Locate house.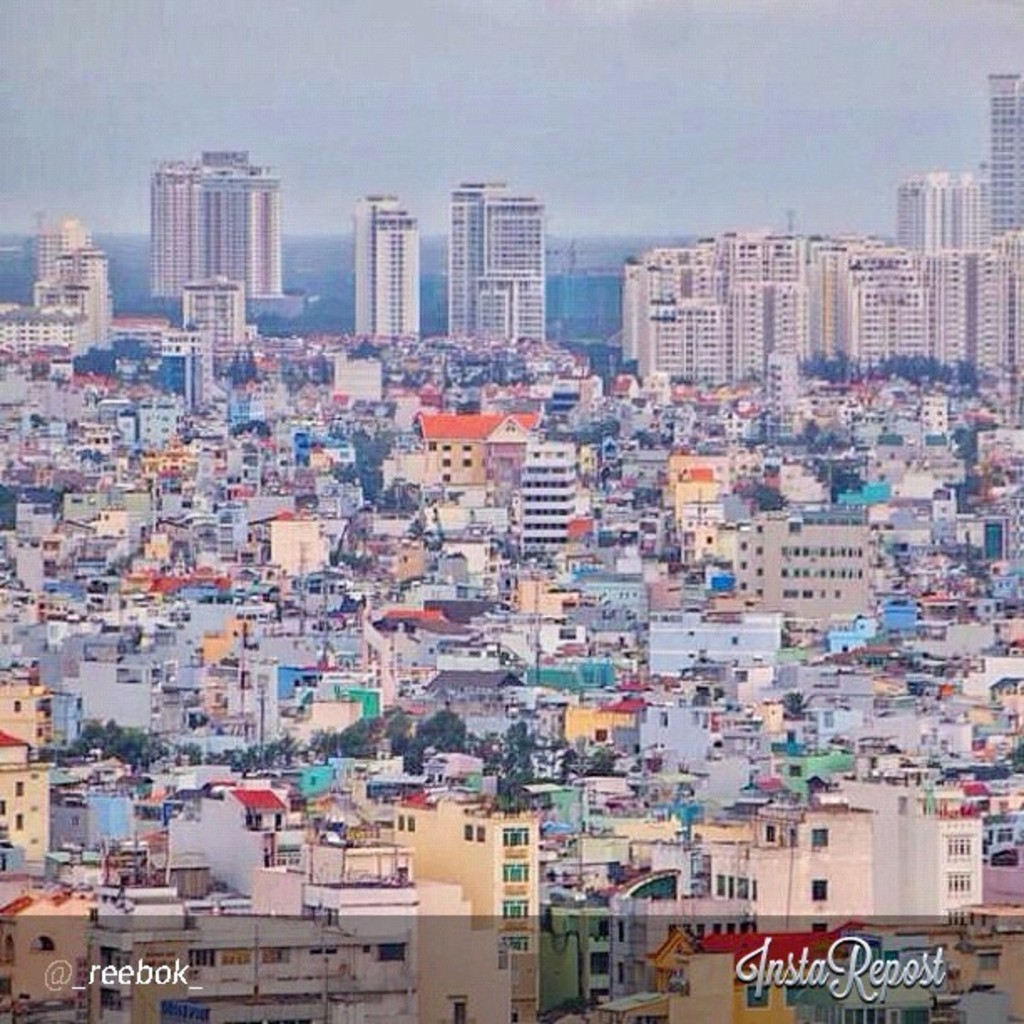
Bounding box: [left=141, top=149, right=293, bottom=296].
